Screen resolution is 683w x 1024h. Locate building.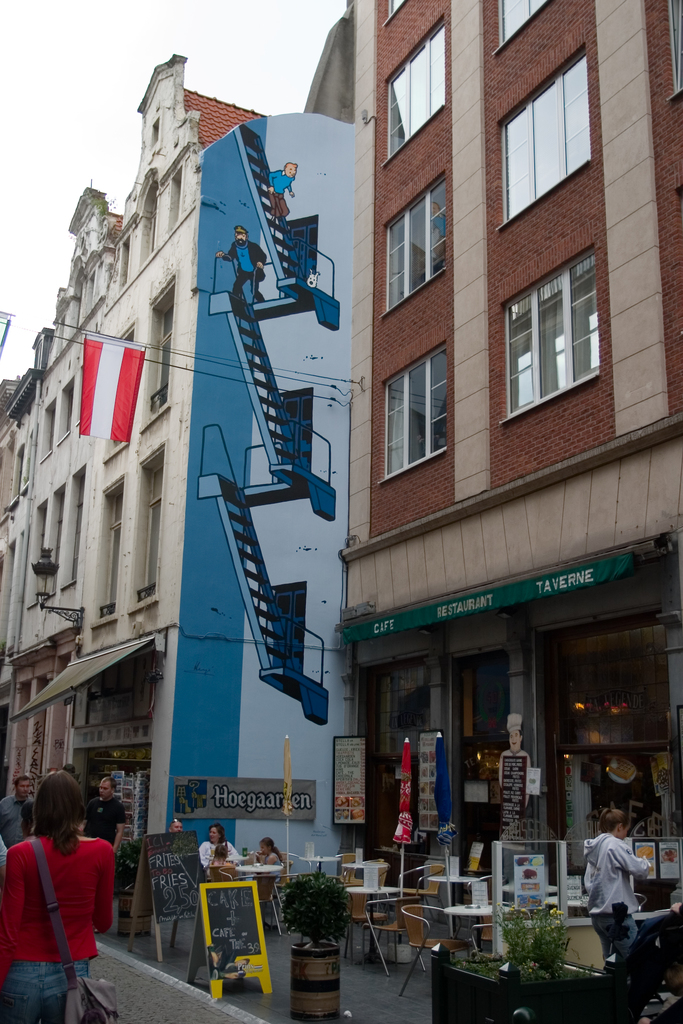
(left=350, top=0, right=682, bottom=890).
